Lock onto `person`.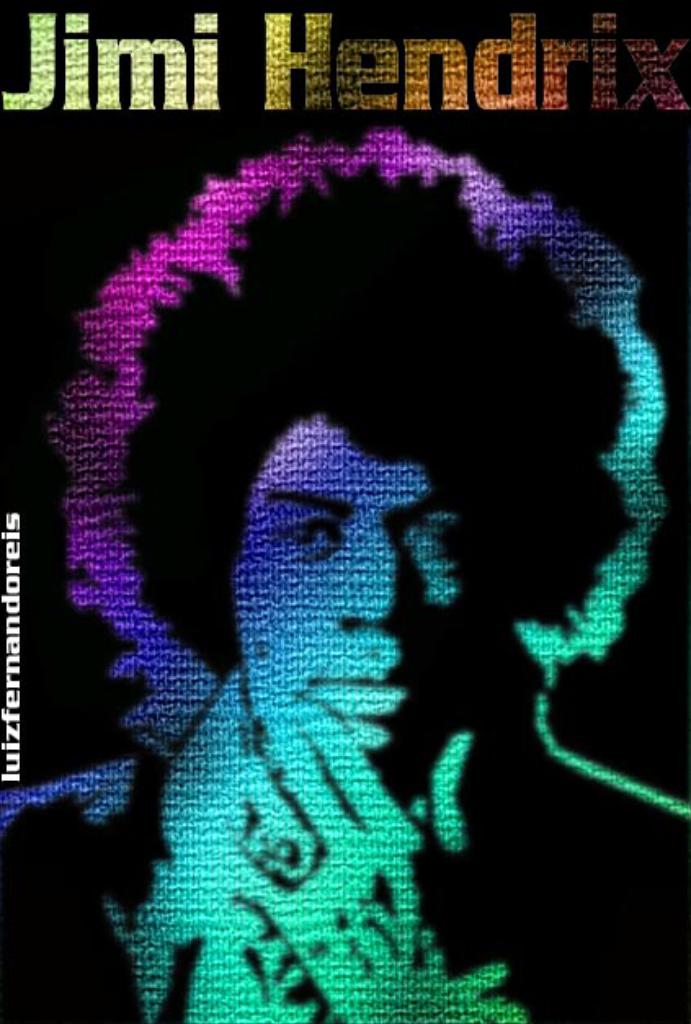
Locked: bbox=(54, 44, 690, 998).
